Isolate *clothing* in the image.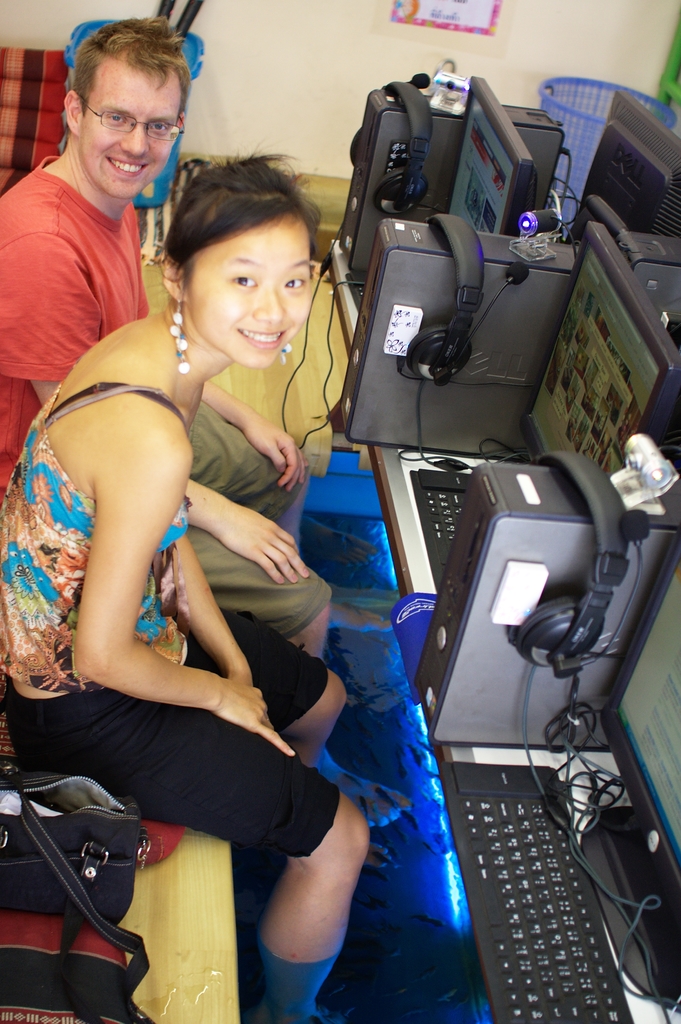
Isolated region: 253,930,344,1018.
